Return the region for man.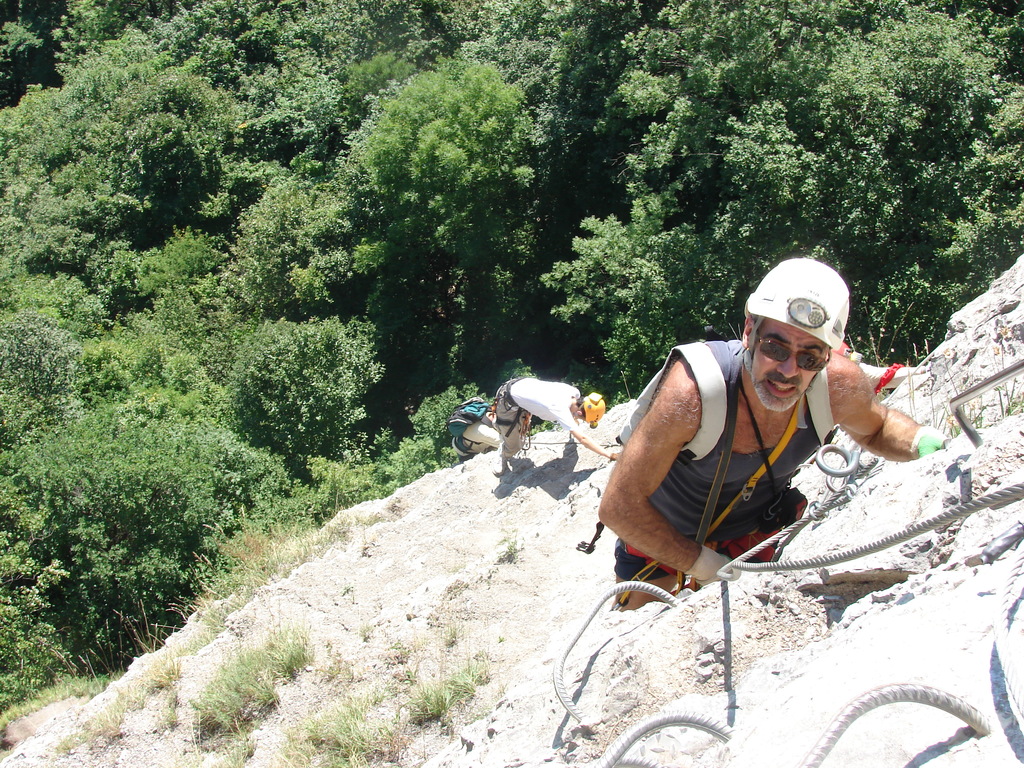
(left=595, top=271, right=897, bottom=640).
